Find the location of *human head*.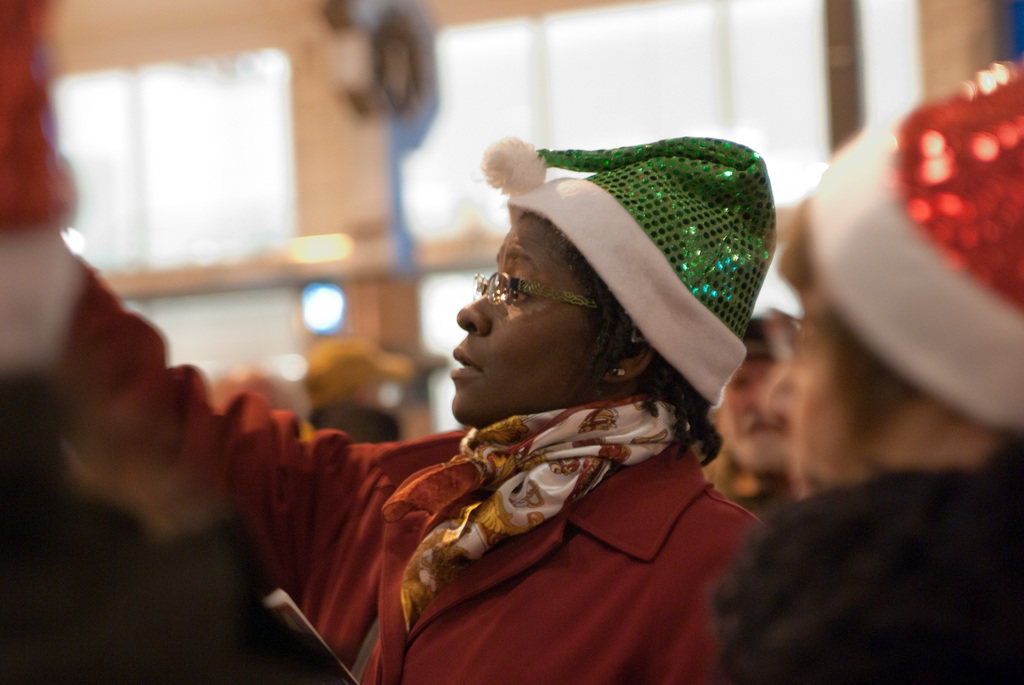
Location: bbox(454, 203, 604, 431).
